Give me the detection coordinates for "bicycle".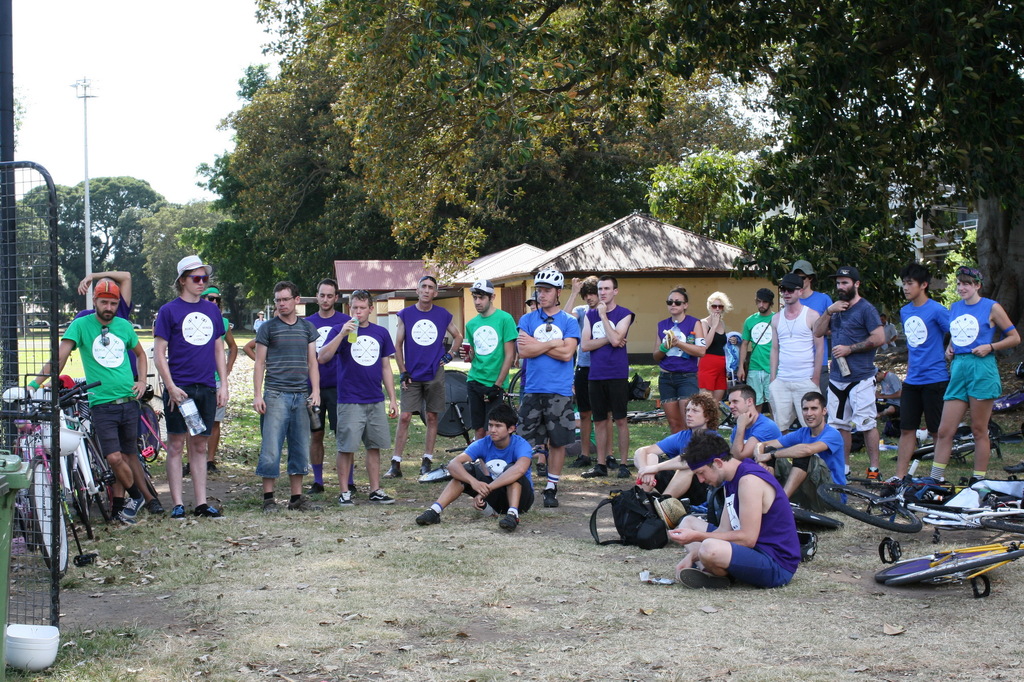
pyautogui.locateOnScreen(872, 535, 1023, 598).
